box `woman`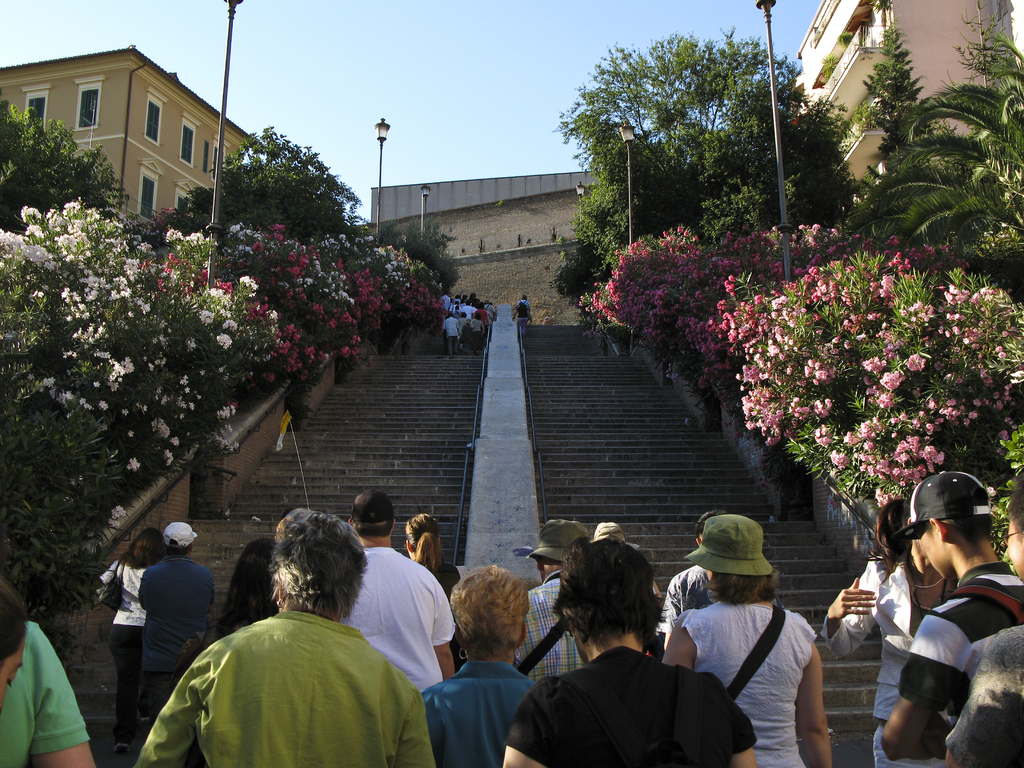
detection(403, 511, 460, 600)
